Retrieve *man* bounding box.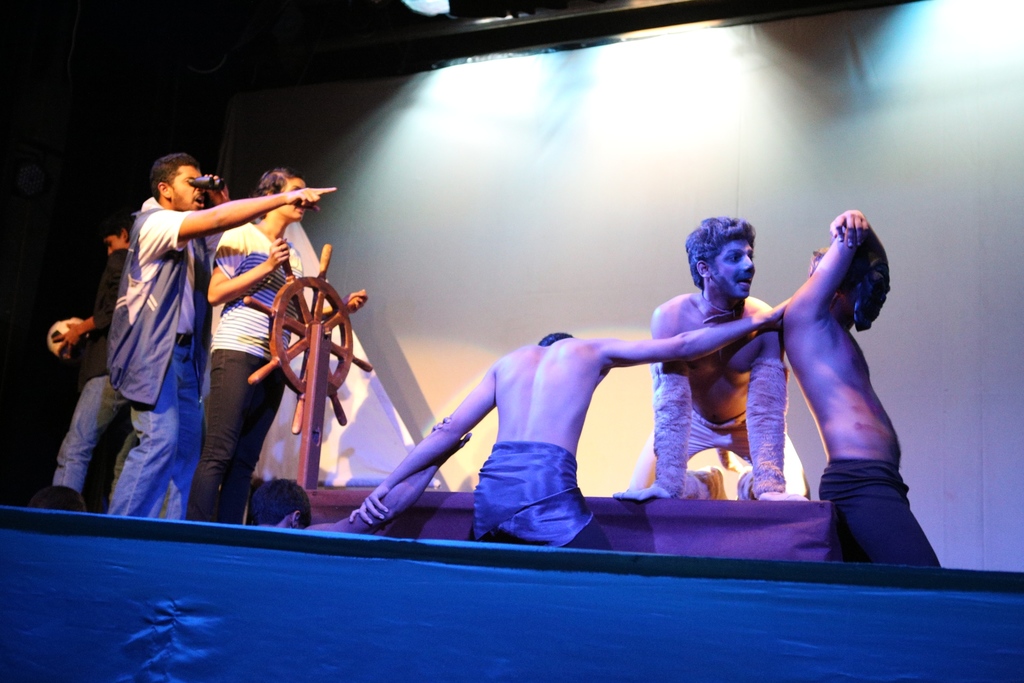
Bounding box: pyautogui.locateOnScreen(42, 218, 140, 515).
